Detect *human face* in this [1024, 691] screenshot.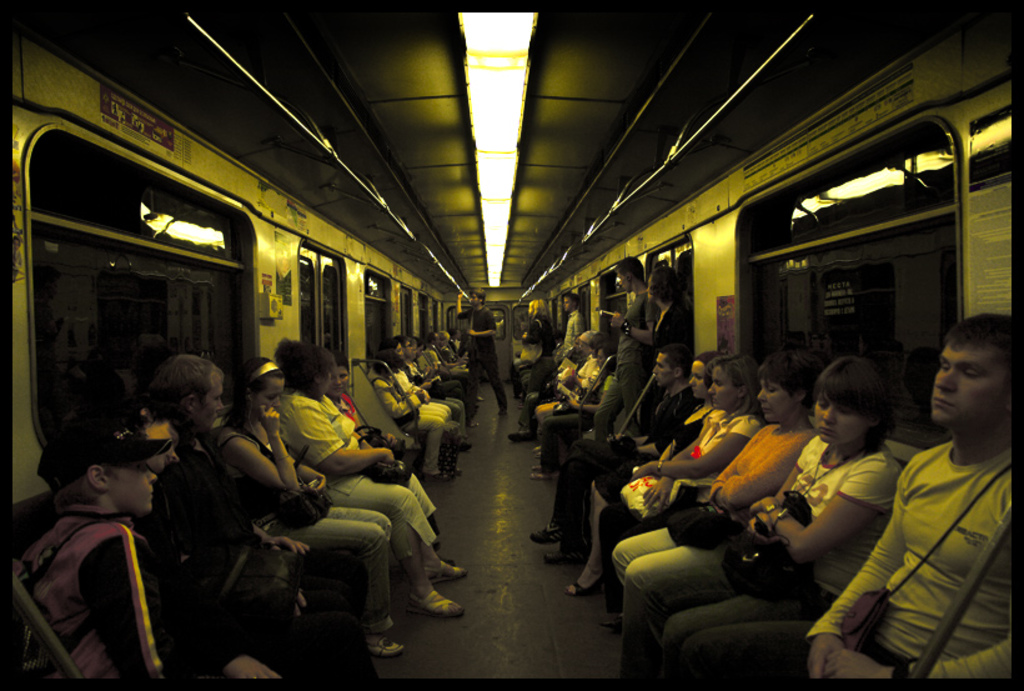
Detection: box(704, 367, 741, 412).
